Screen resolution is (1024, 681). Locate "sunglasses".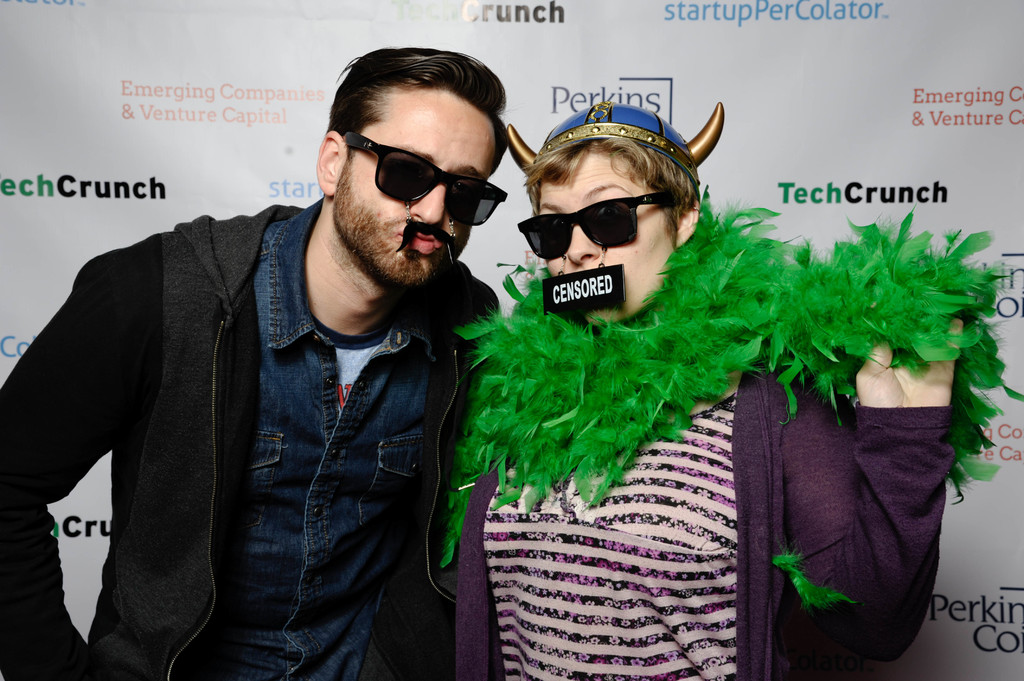
detection(516, 191, 671, 262).
